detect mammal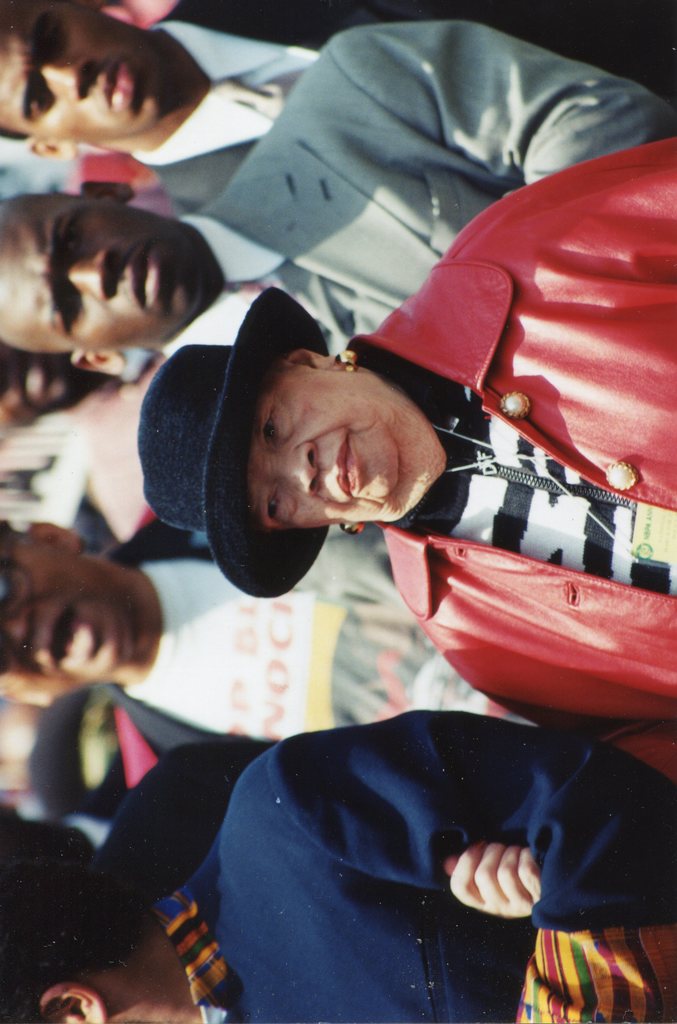
box(0, 513, 537, 724)
